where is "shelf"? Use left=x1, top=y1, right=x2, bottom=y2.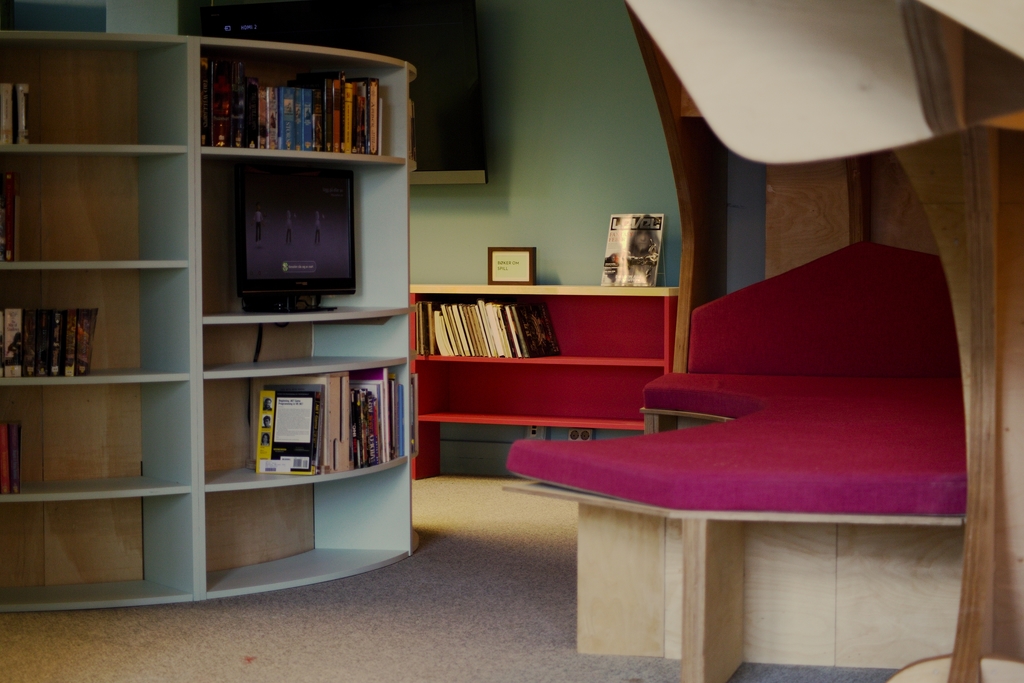
left=0, top=32, right=199, bottom=609.
